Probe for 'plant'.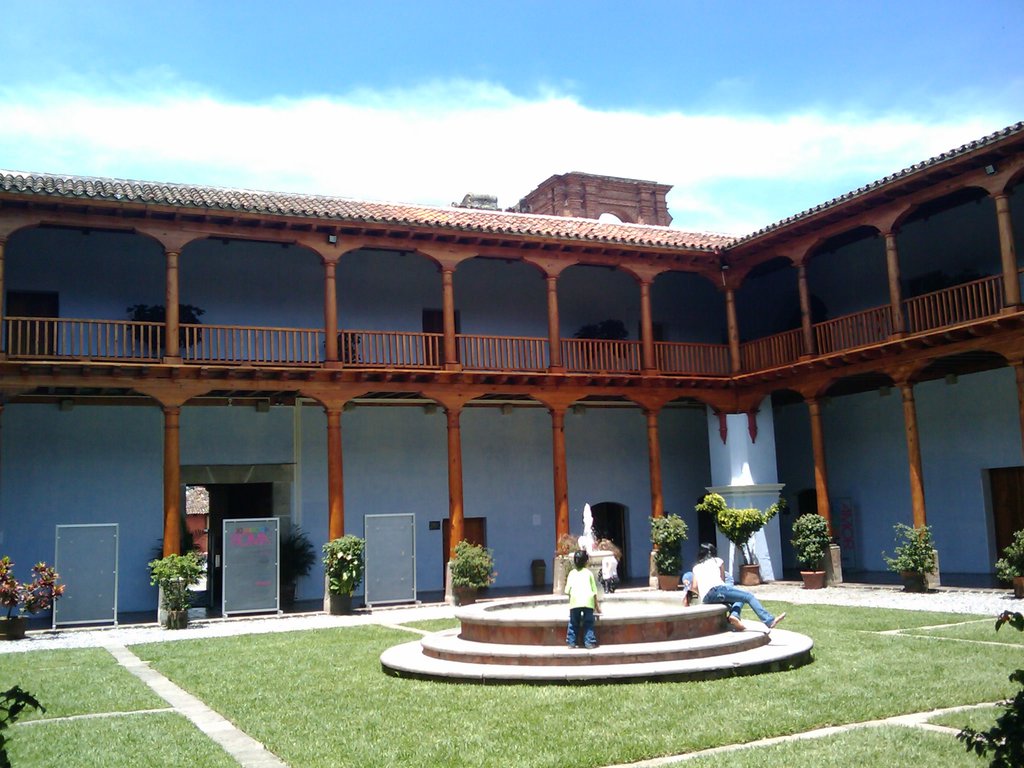
Probe result: pyautogui.locateOnScreen(0, 553, 65, 612).
